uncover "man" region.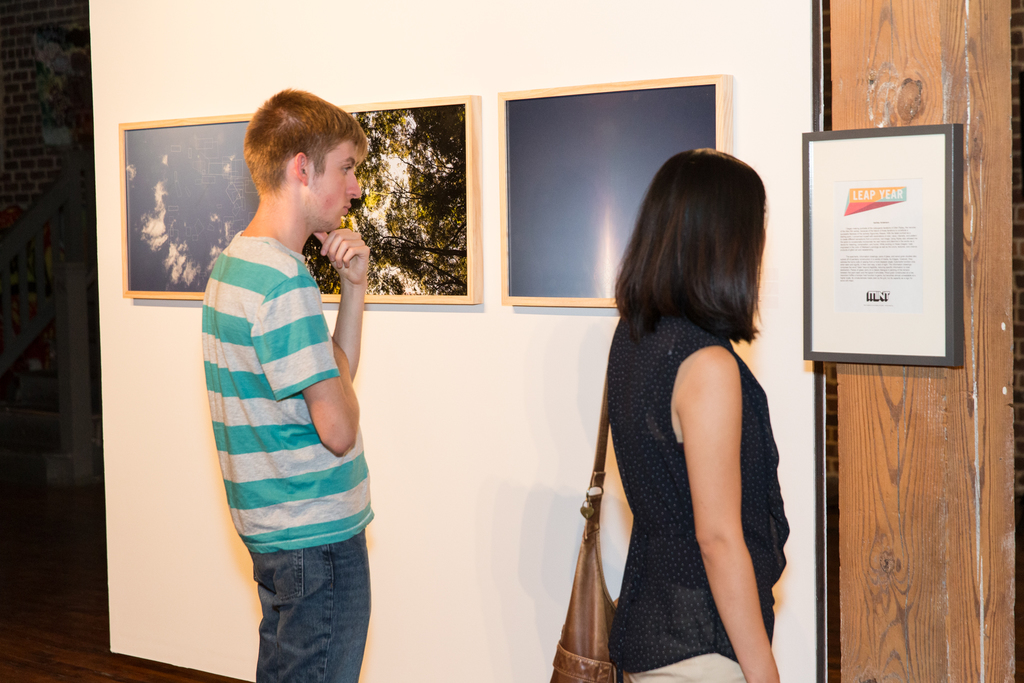
Uncovered: <bbox>186, 78, 381, 682</bbox>.
